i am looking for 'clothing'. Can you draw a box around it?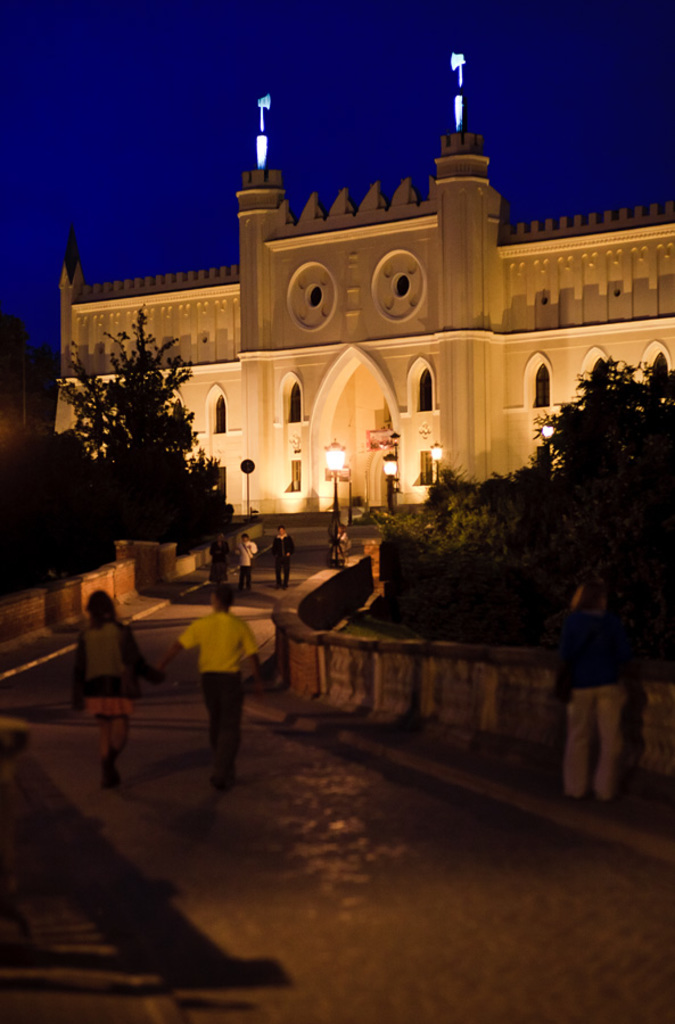
Sure, the bounding box is <bbox>225, 539, 257, 588</bbox>.
